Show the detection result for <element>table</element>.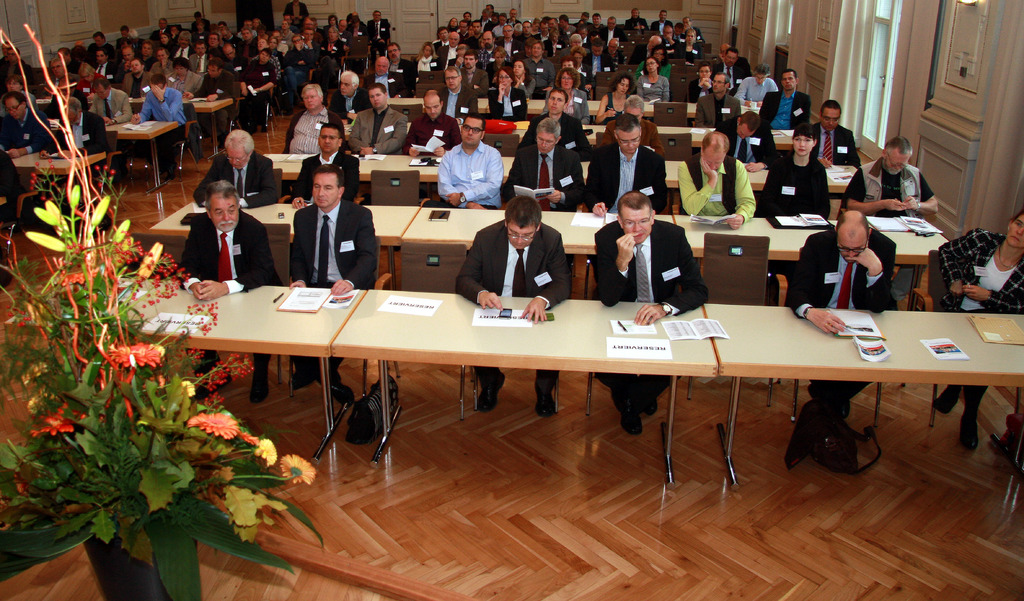
left=399, top=203, right=684, bottom=263.
